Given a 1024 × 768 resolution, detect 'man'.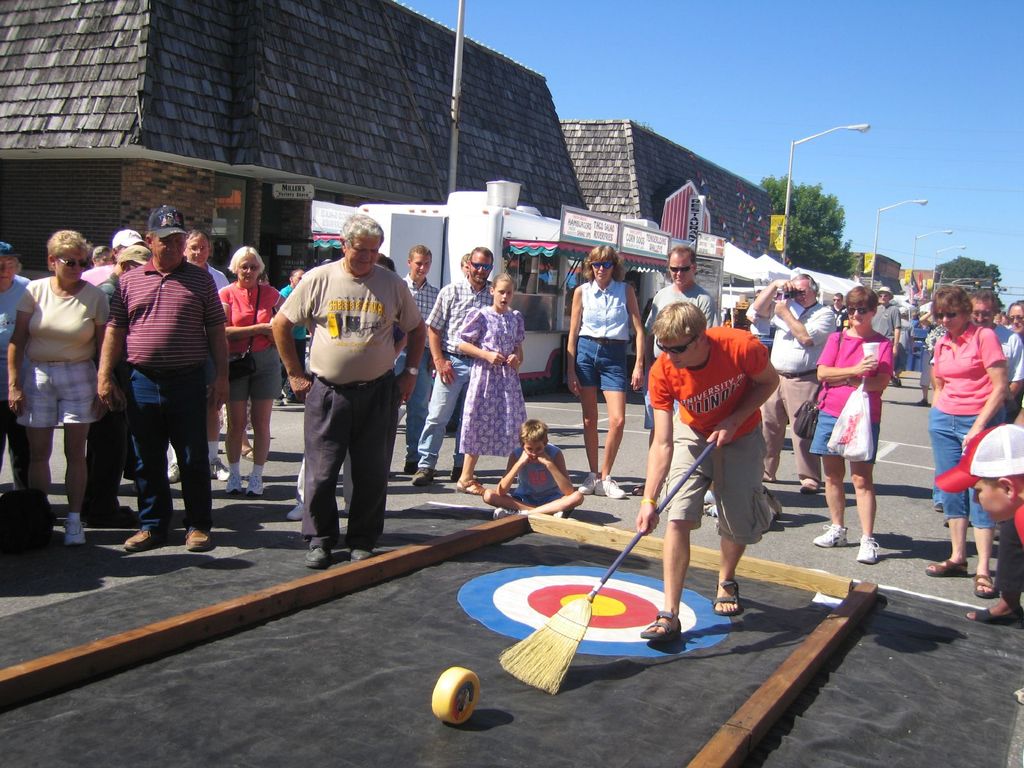
box(400, 245, 444, 474).
